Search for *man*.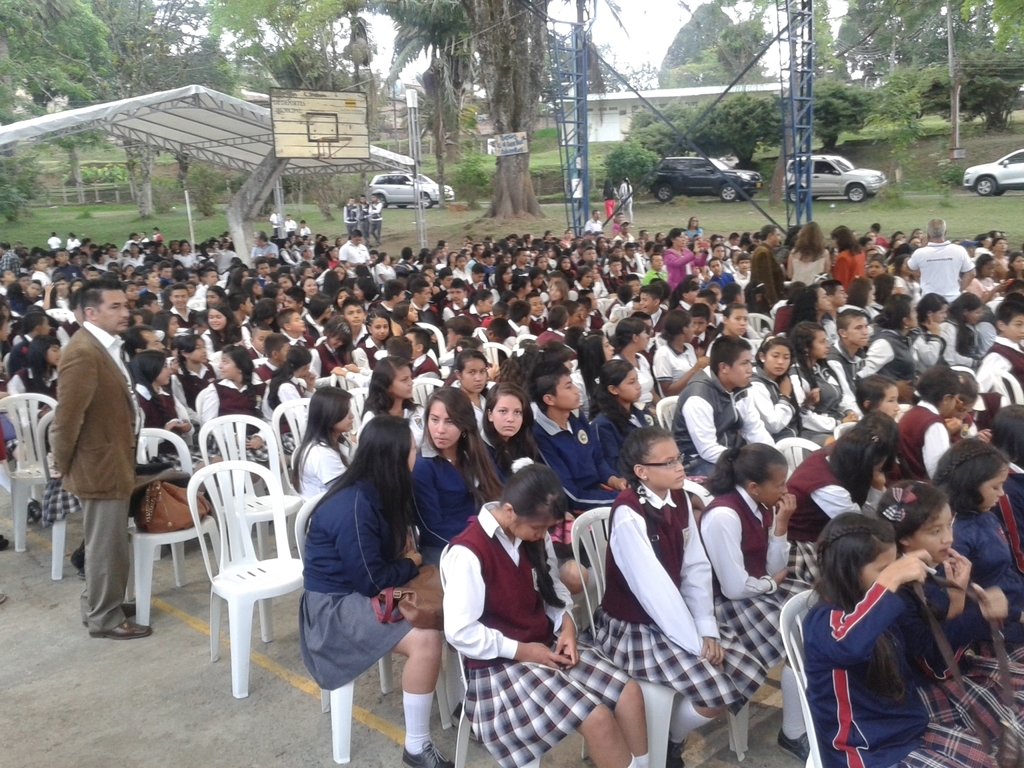
Found at [50, 274, 151, 639].
